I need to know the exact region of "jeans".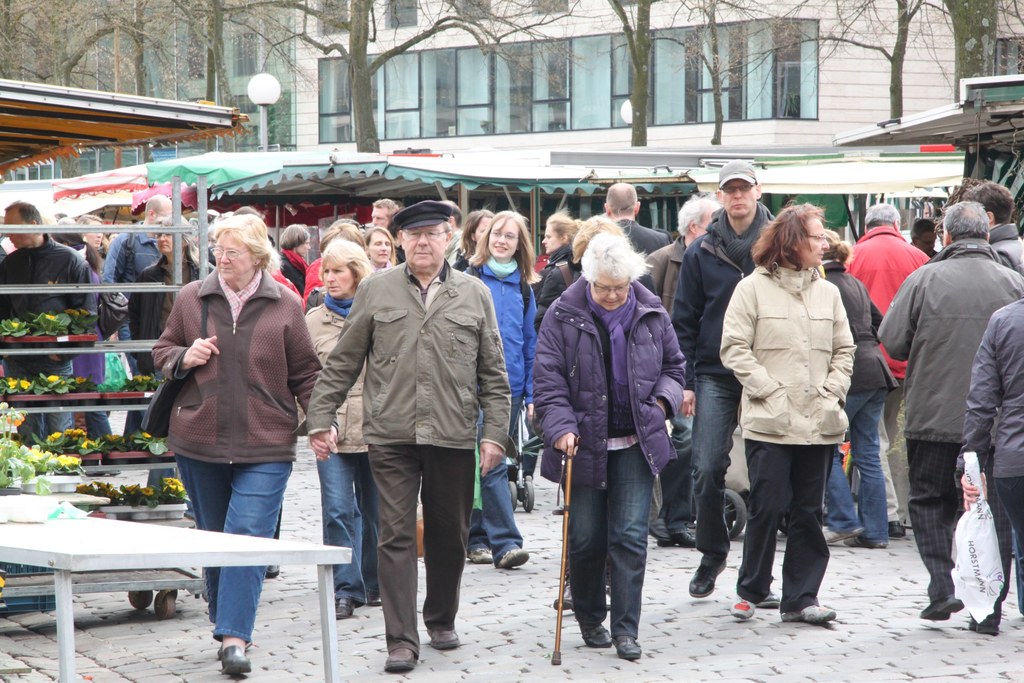
Region: box(317, 456, 374, 601).
